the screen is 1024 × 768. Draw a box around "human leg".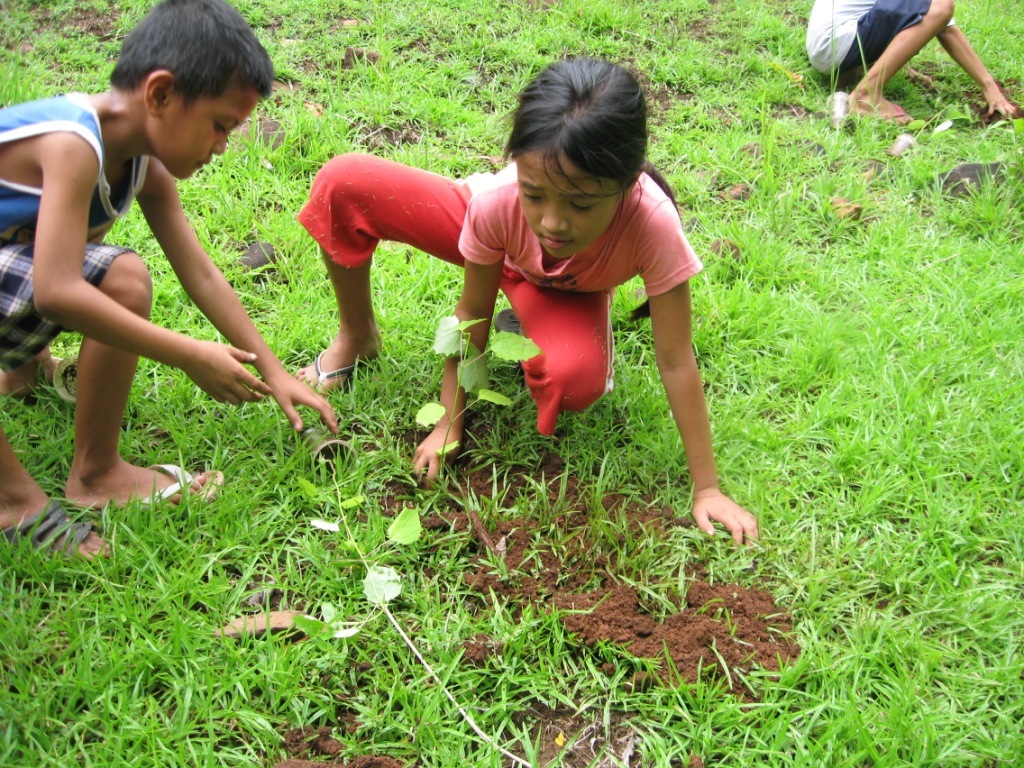
l=293, t=149, r=498, b=393.
